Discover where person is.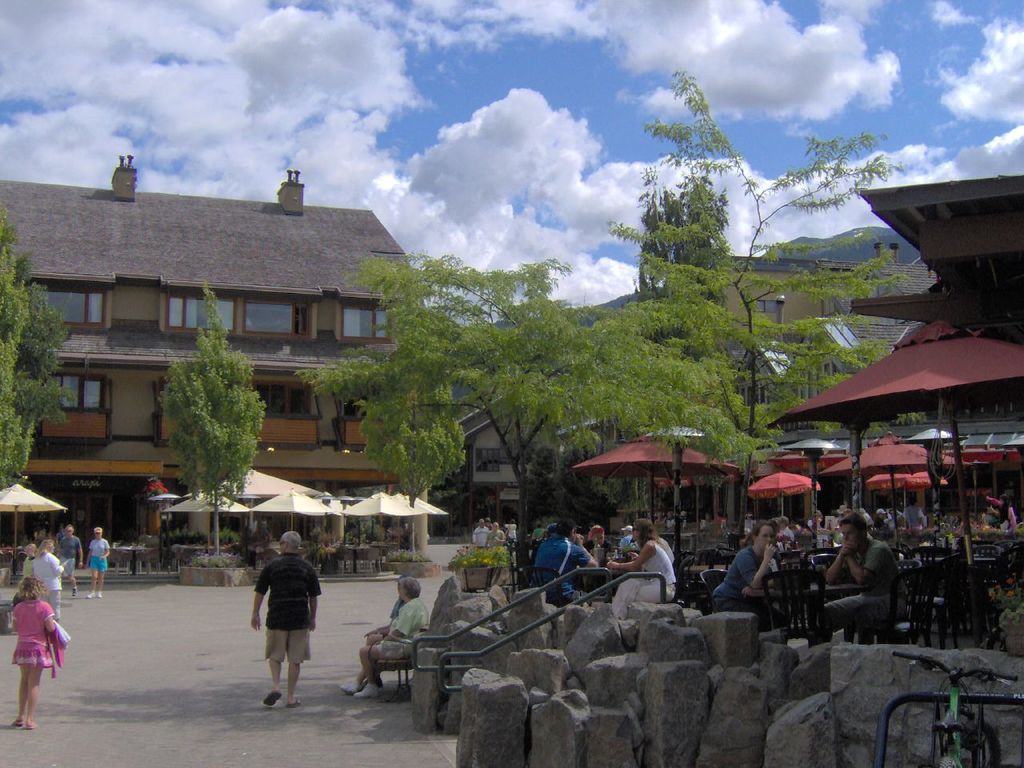
Discovered at crop(250, 532, 320, 710).
